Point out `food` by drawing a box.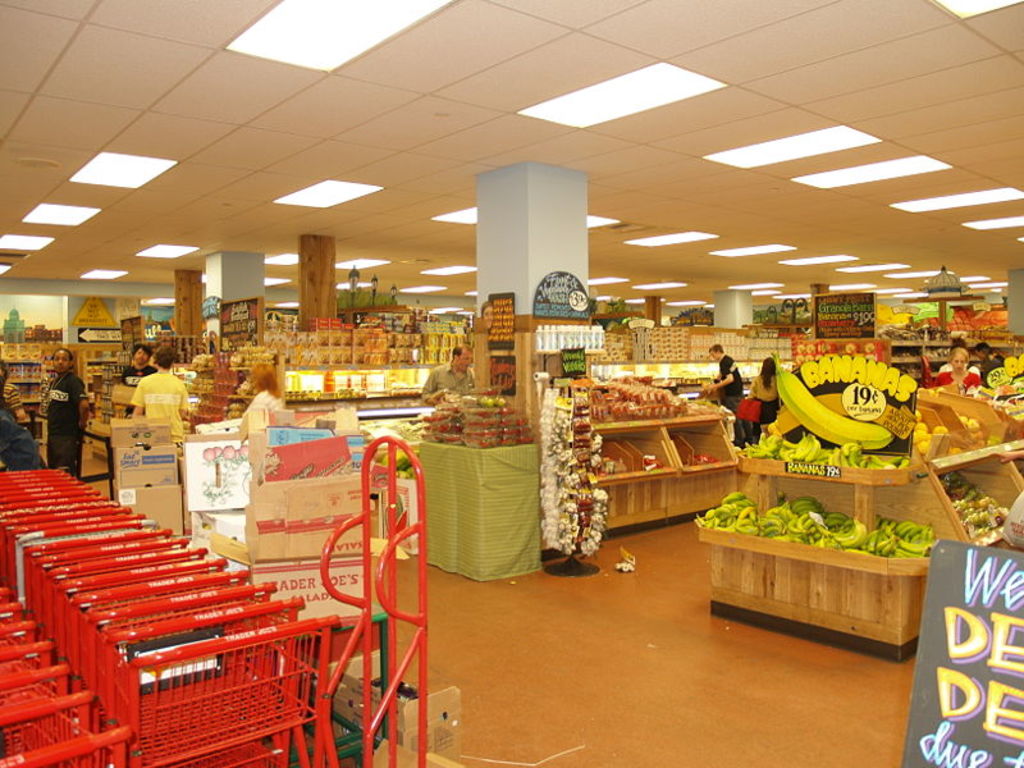
613:553:636:573.
